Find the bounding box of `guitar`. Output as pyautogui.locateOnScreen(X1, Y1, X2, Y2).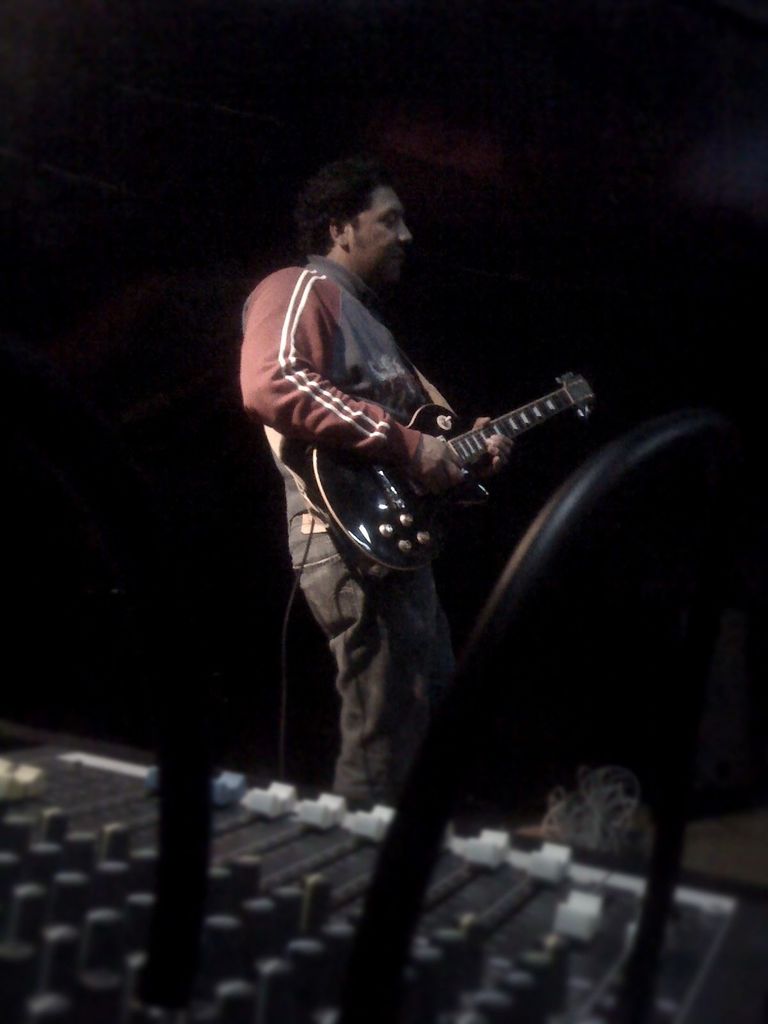
pyautogui.locateOnScreen(307, 366, 595, 578).
